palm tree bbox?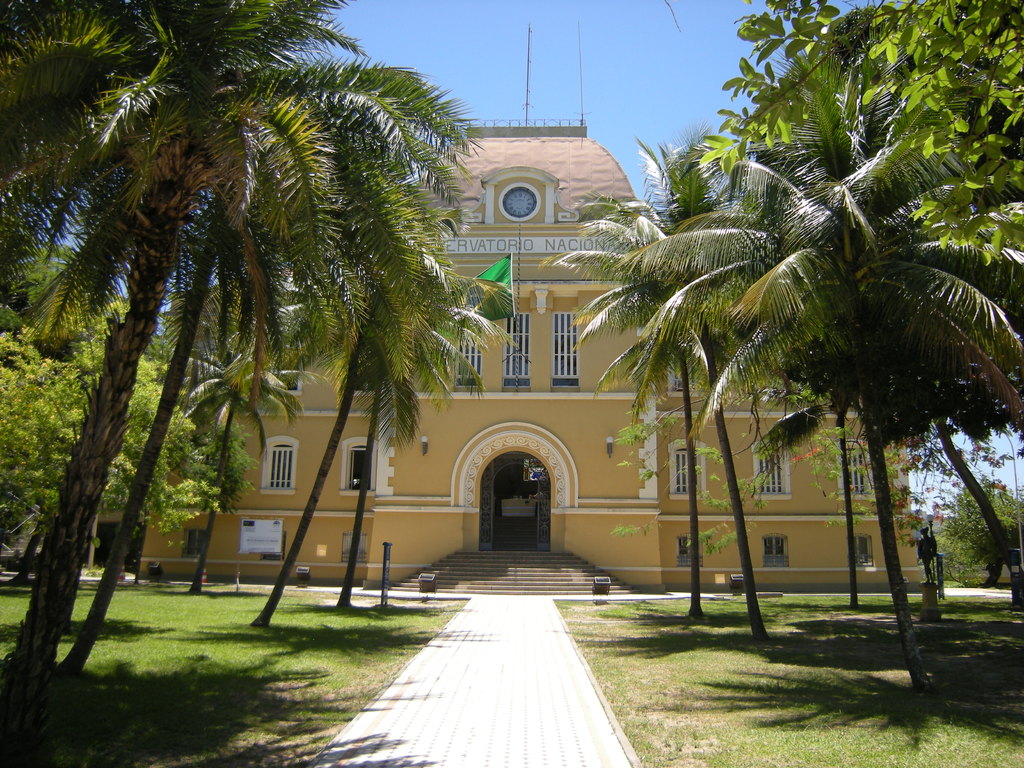
box(147, 132, 376, 643)
